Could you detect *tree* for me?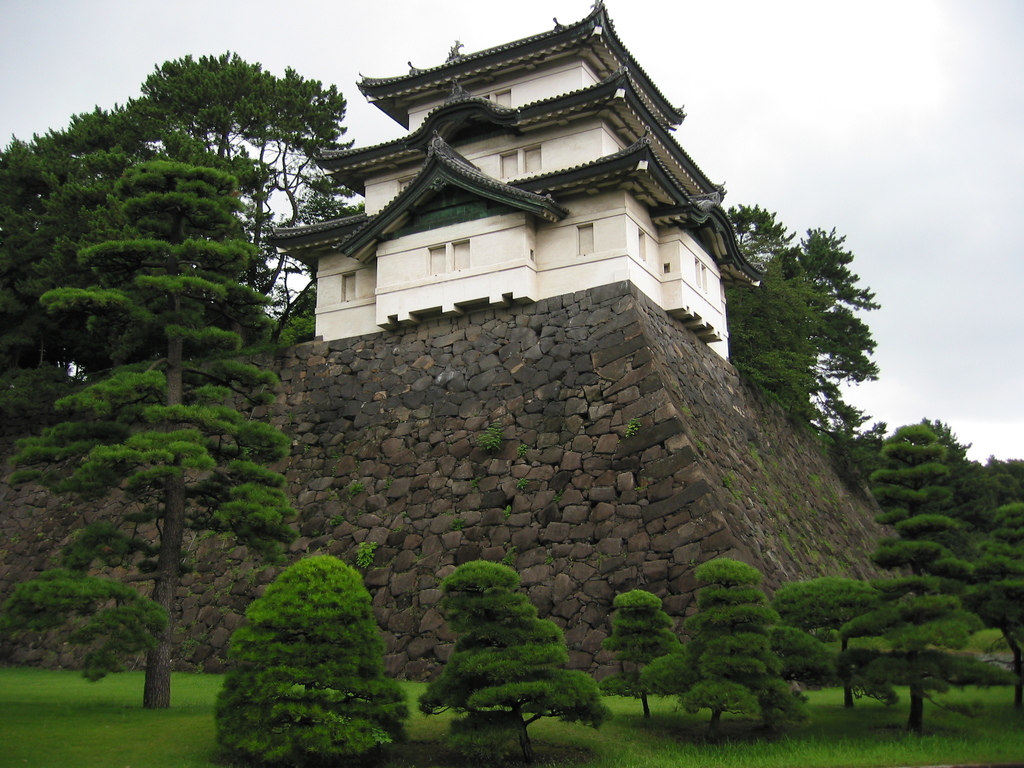
Detection result: (x1=752, y1=547, x2=890, y2=709).
